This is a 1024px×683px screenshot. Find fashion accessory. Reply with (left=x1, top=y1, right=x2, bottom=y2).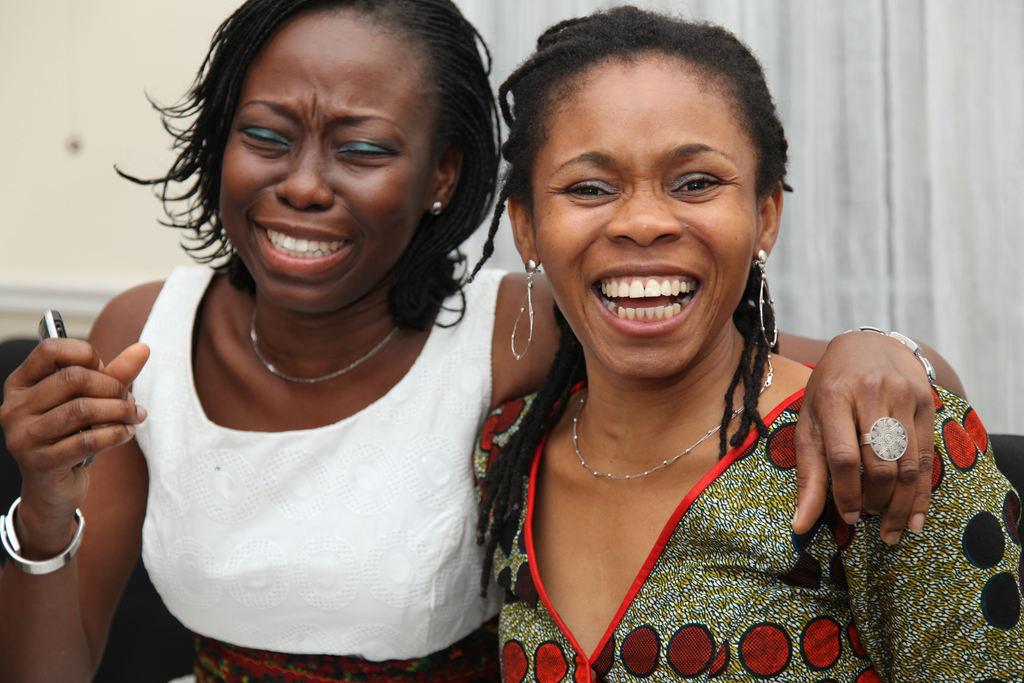
(left=863, top=415, right=908, bottom=467).
